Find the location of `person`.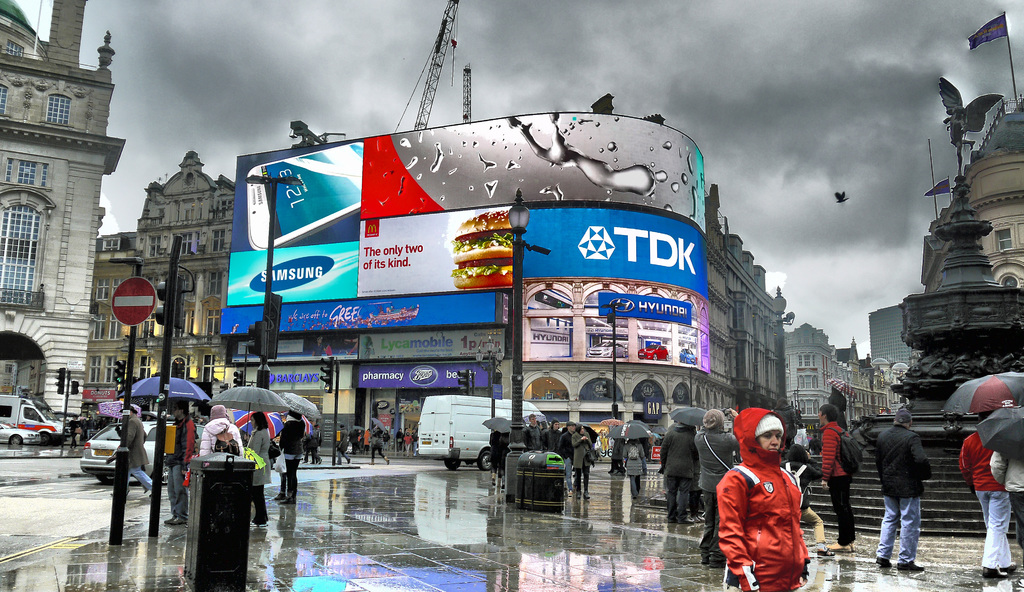
Location: {"left": 872, "top": 407, "right": 932, "bottom": 576}.
